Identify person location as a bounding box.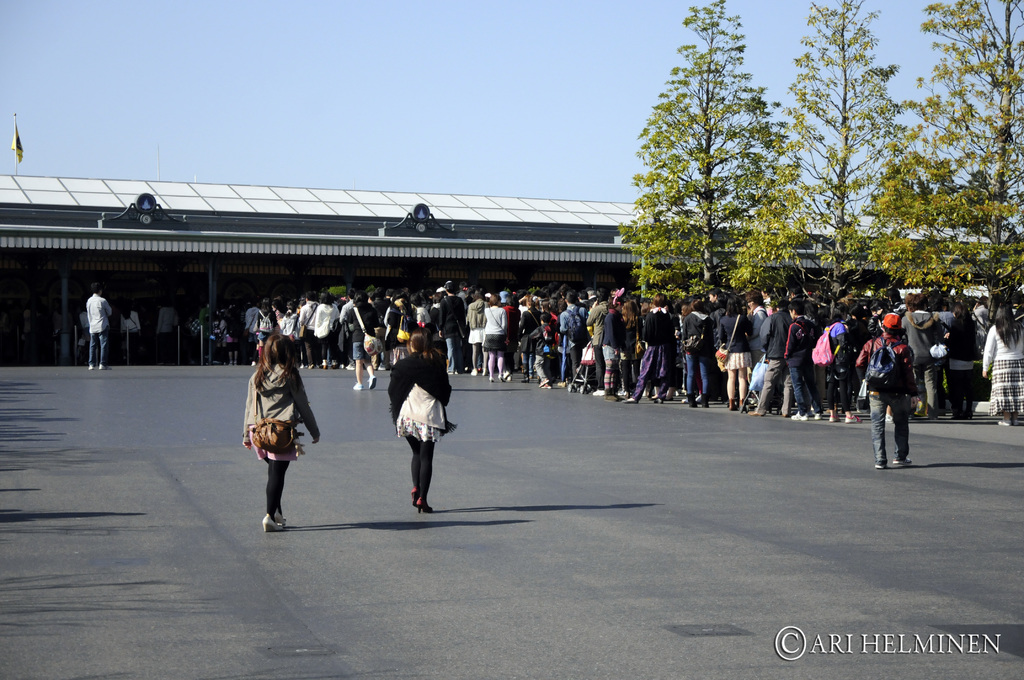
<region>440, 284, 473, 373</region>.
